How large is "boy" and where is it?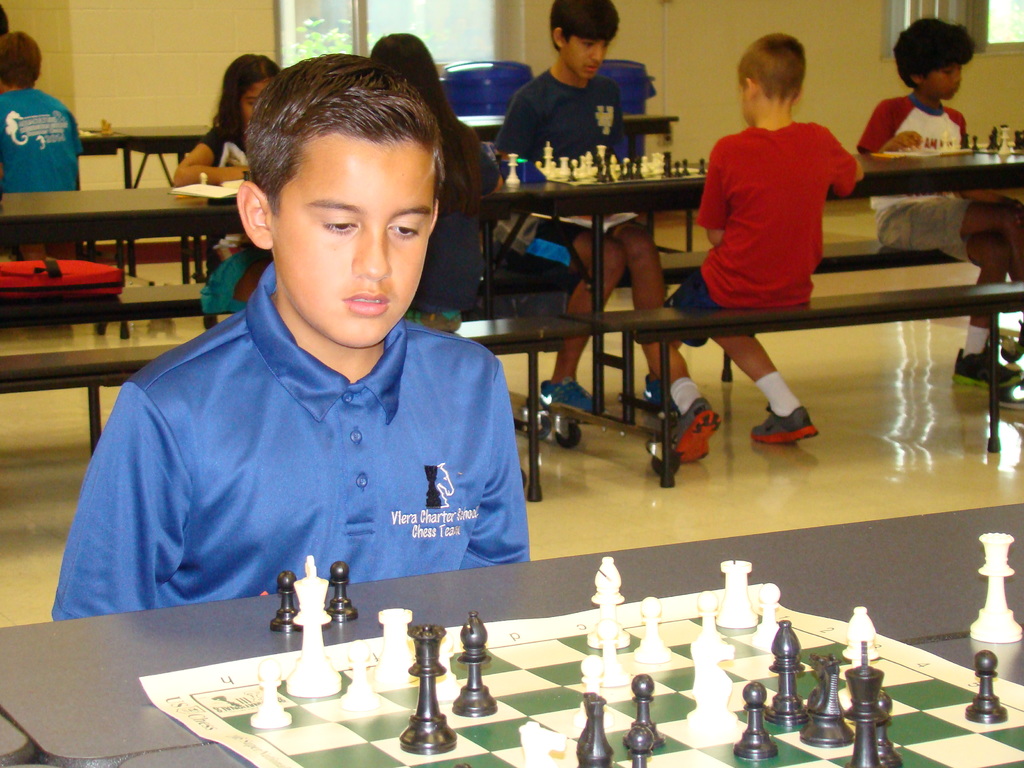
Bounding box: BBox(0, 29, 84, 195).
